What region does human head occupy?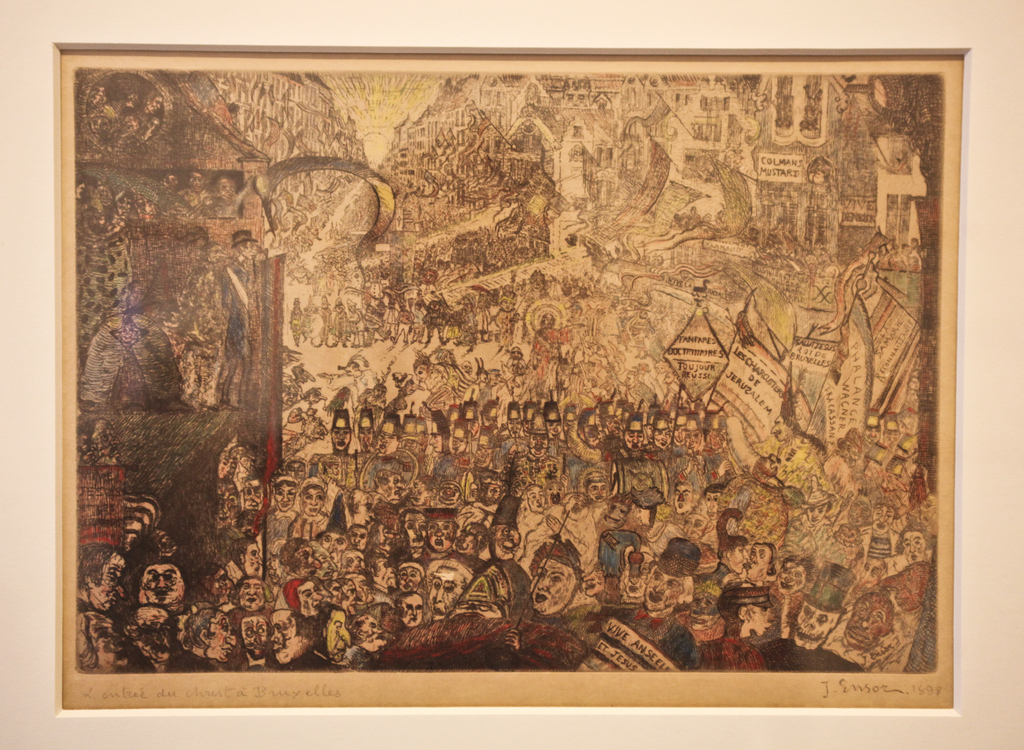
x1=78, y1=544, x2=128, y2=614.
